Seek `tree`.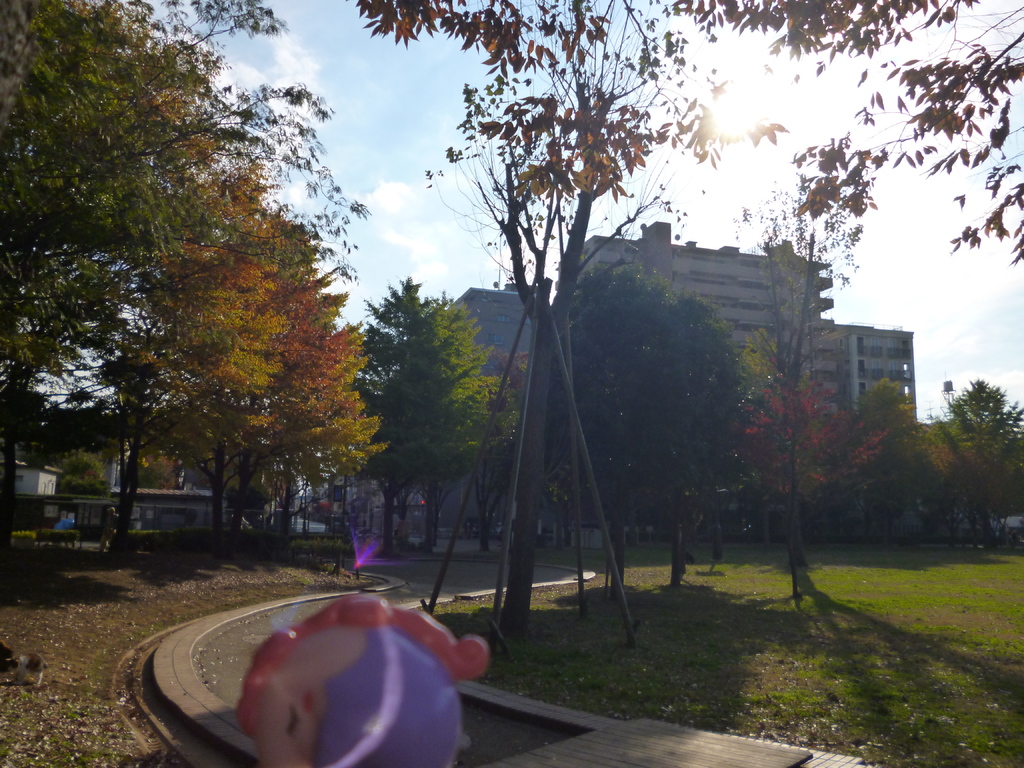
340,0,983,625.
